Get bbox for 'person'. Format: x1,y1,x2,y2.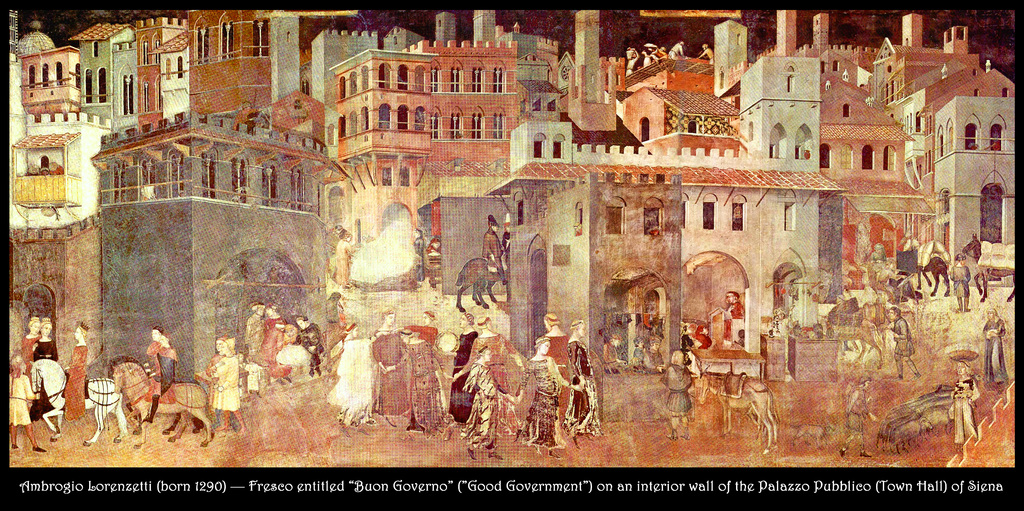
387,309,436,348.
